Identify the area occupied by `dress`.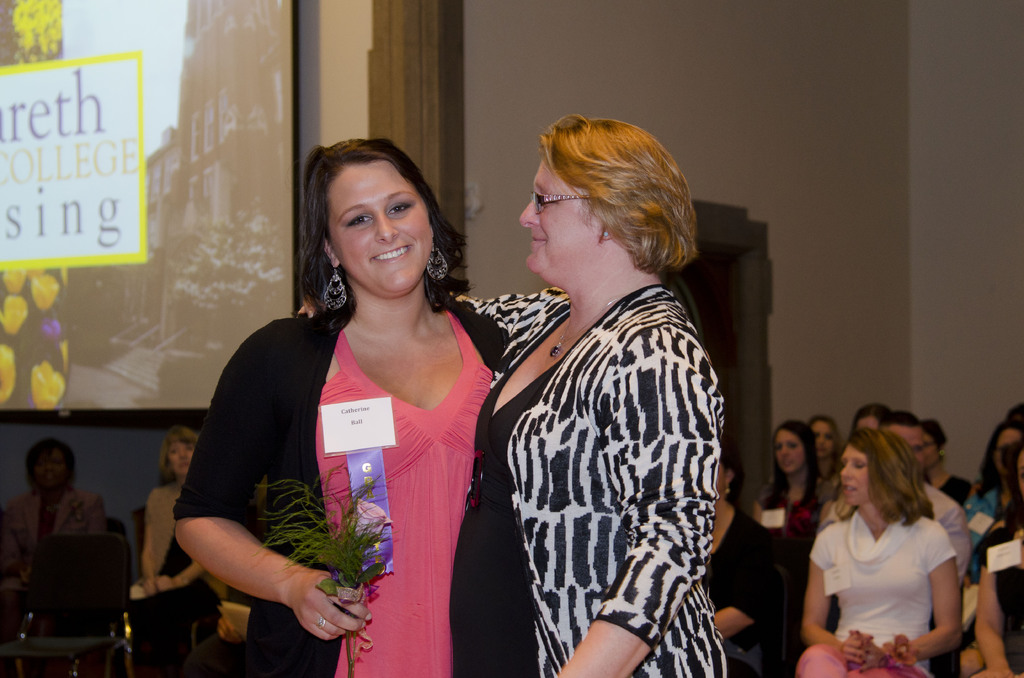
Area: box(451, 287, 728, 677).
